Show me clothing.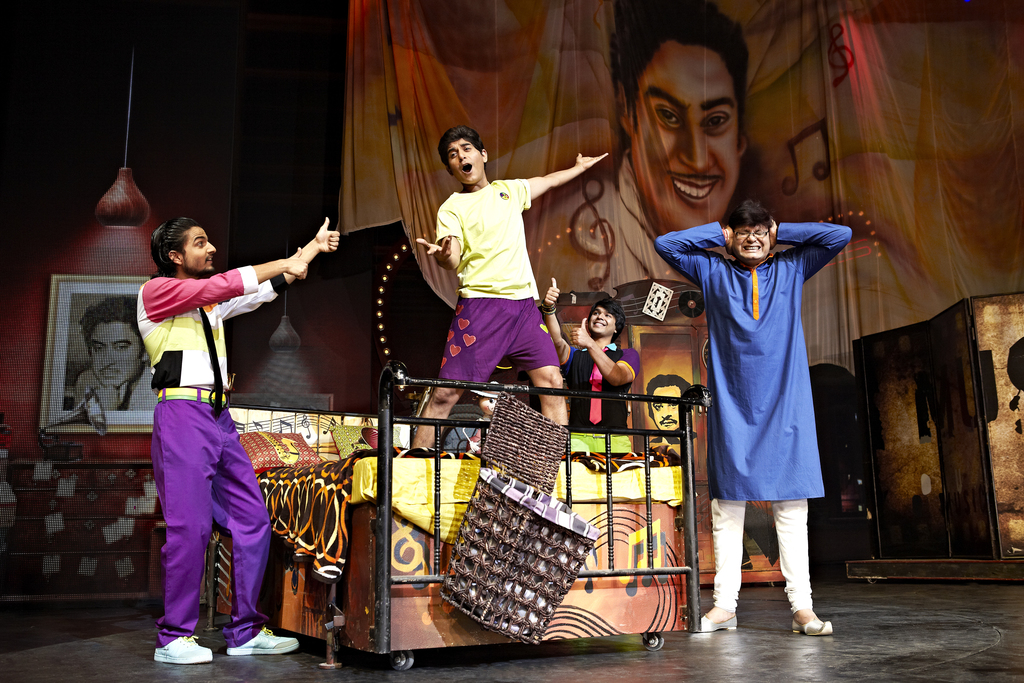
clothing is here: l=543, t=158, r=687, b=294.
